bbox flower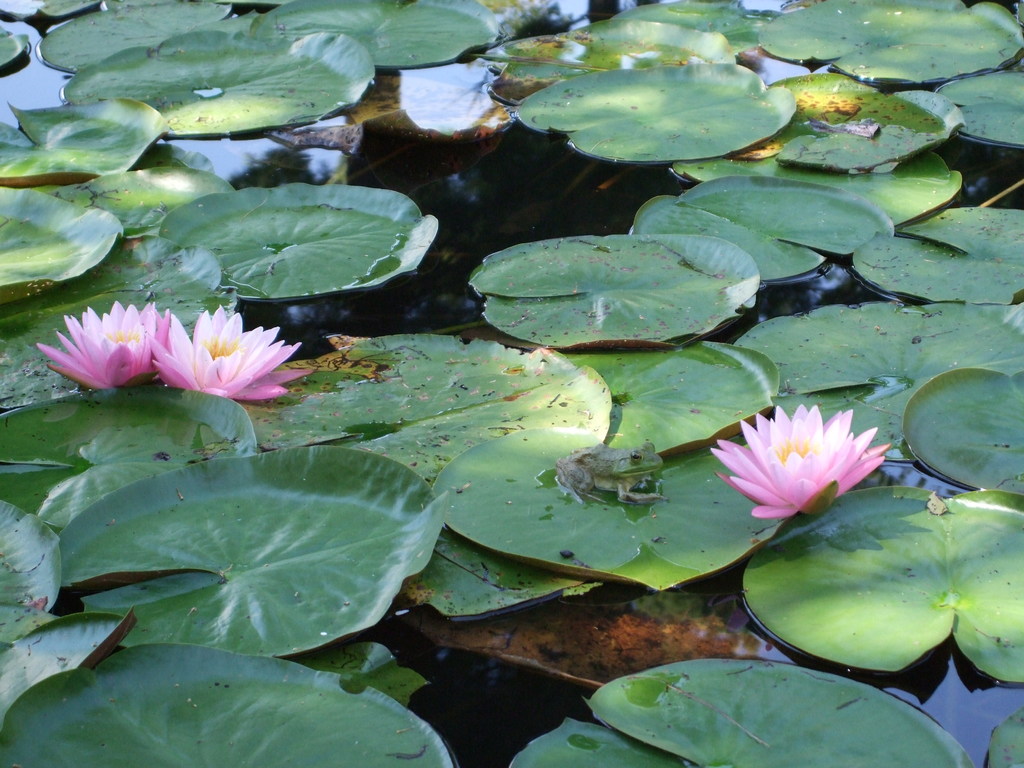
BBox(40, 303, 178, 388)
